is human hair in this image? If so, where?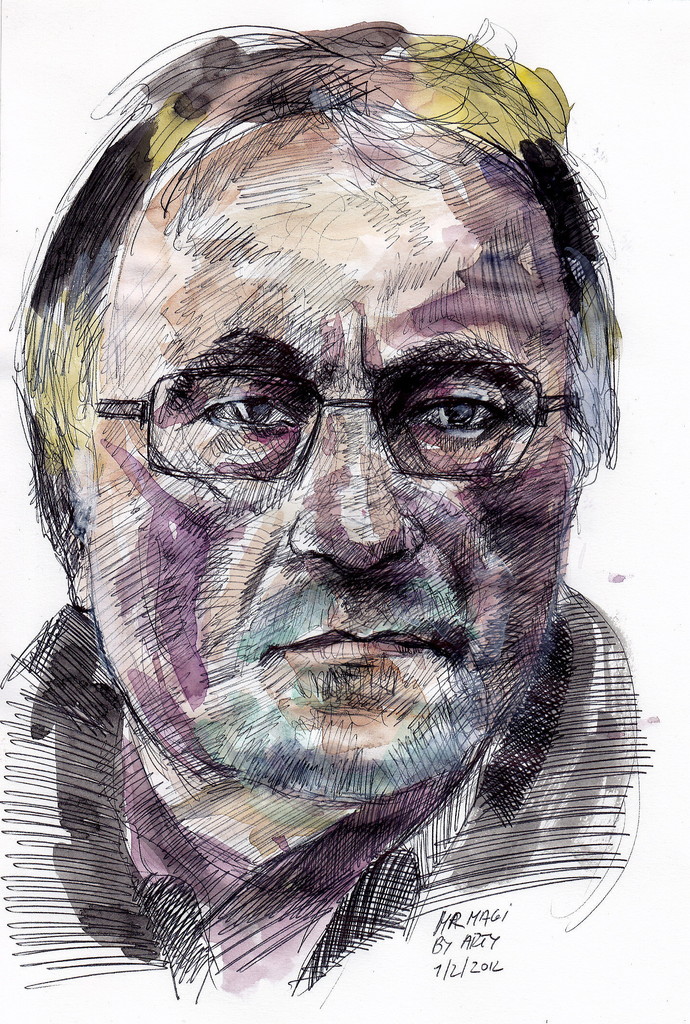
Yes, at (6, 17, 621, 570).
